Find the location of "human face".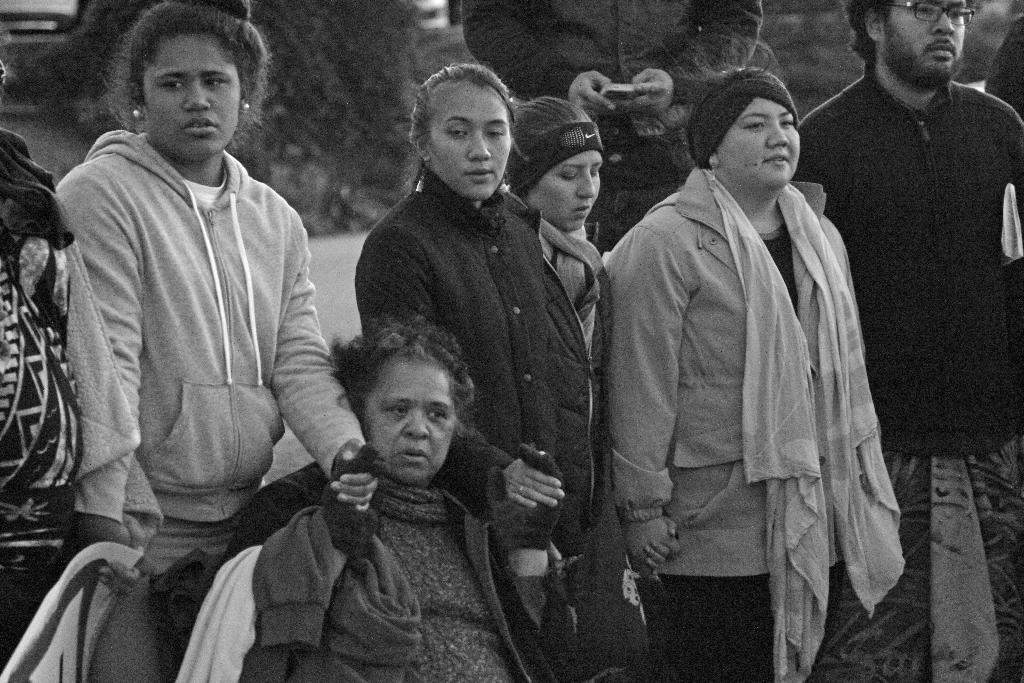
Location: 429:80:509:200.
